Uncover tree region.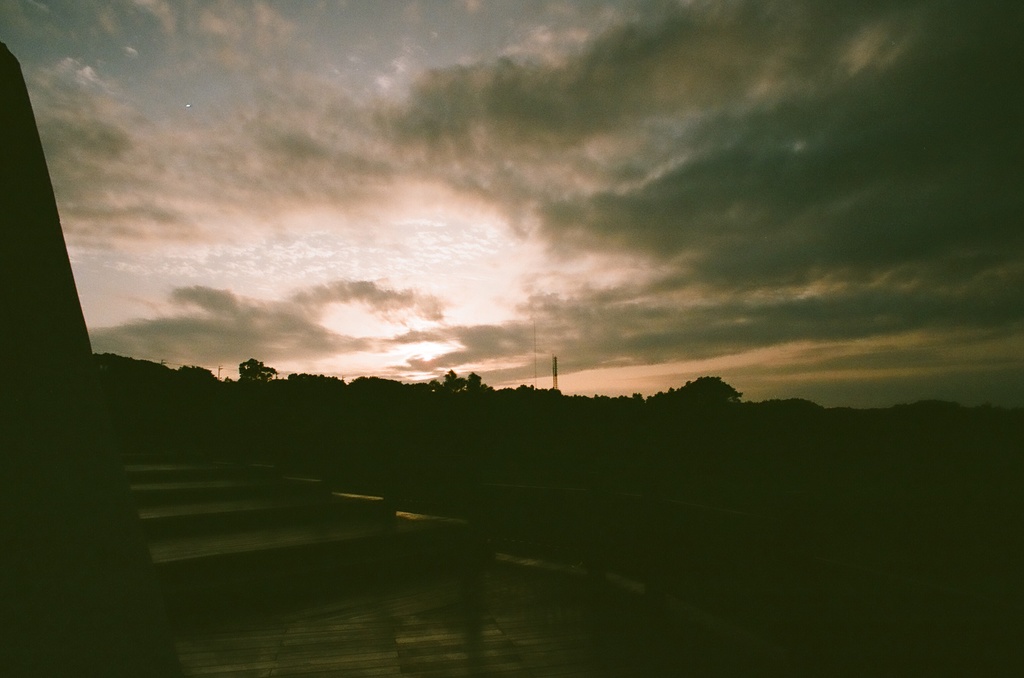
Uncovered: Rect(460, 368, 499, 412).
